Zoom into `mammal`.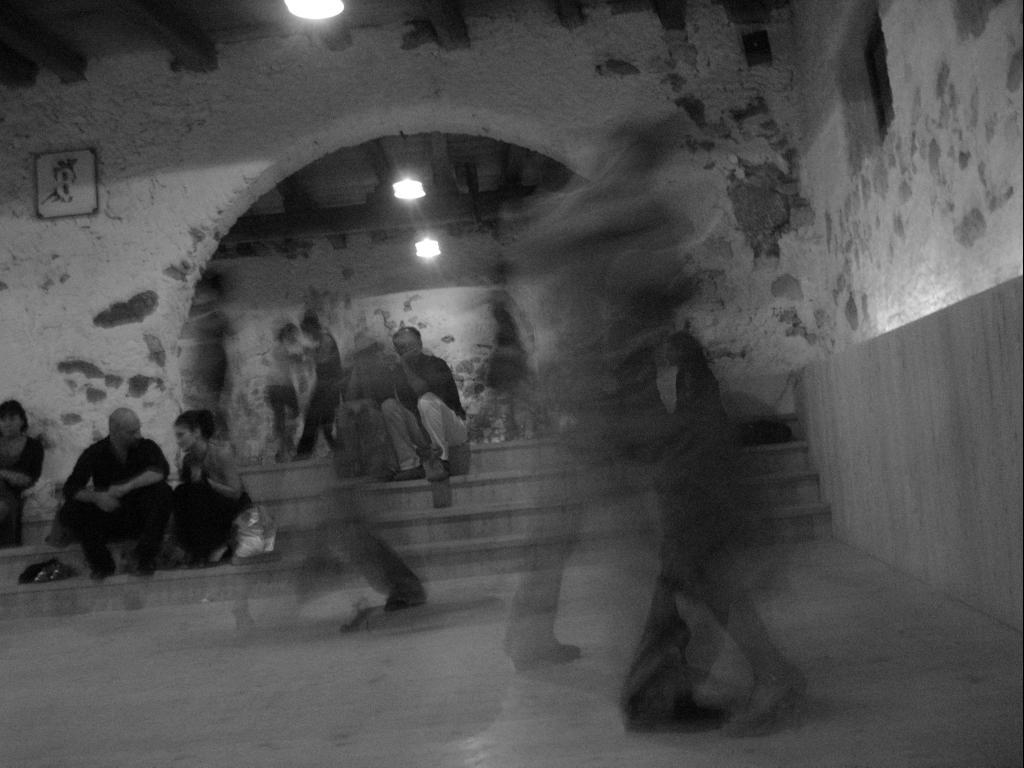
Zoom target: (x1=257, y1=322, x2=305, y2=462).
